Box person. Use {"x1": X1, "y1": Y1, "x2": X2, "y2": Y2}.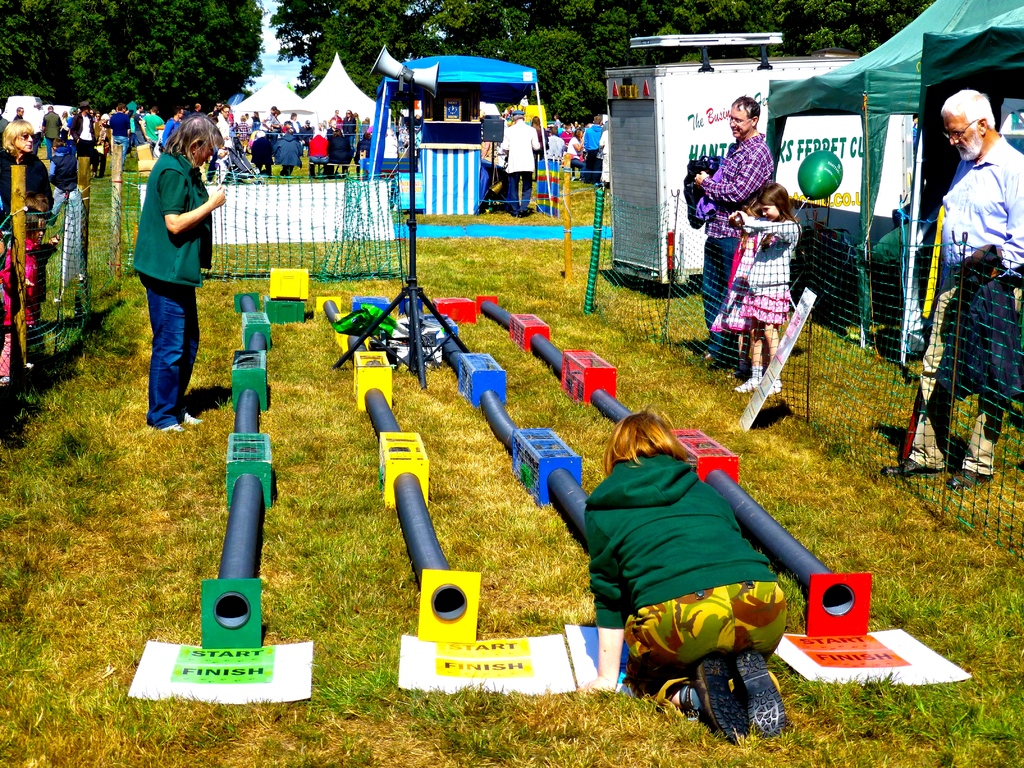
{"x1": 494, "y1": 103, "x2": 547, "y2": 223}.
